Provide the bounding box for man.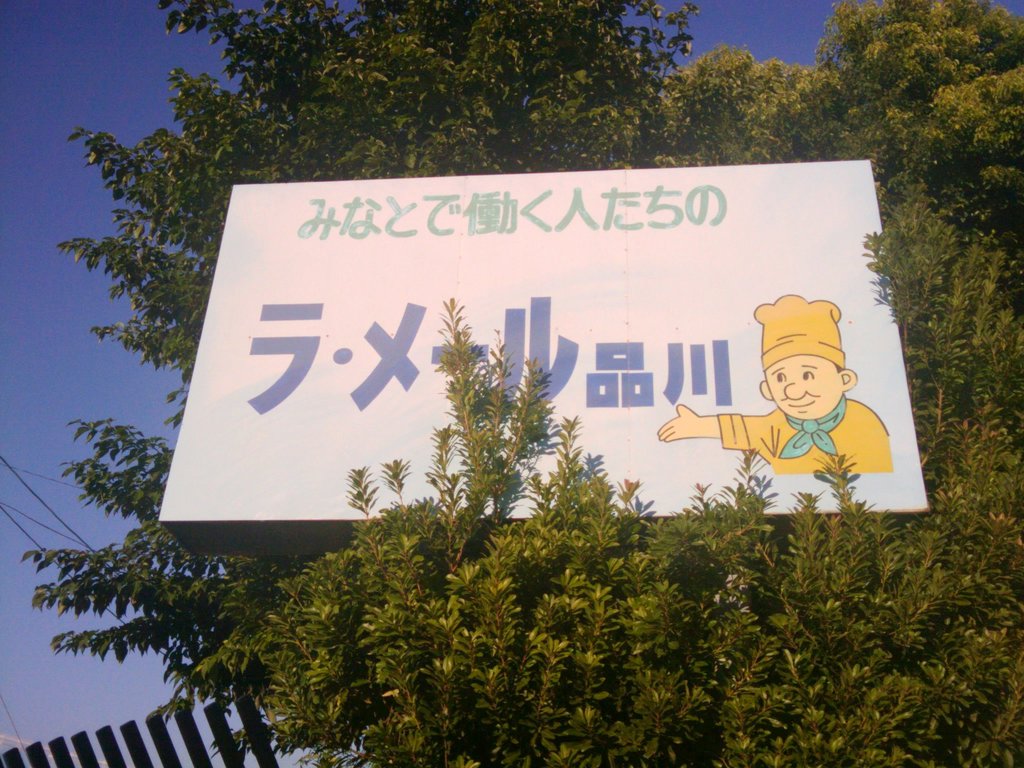
pyautogui.locateOnScreen(649, 290, 892, 470).
